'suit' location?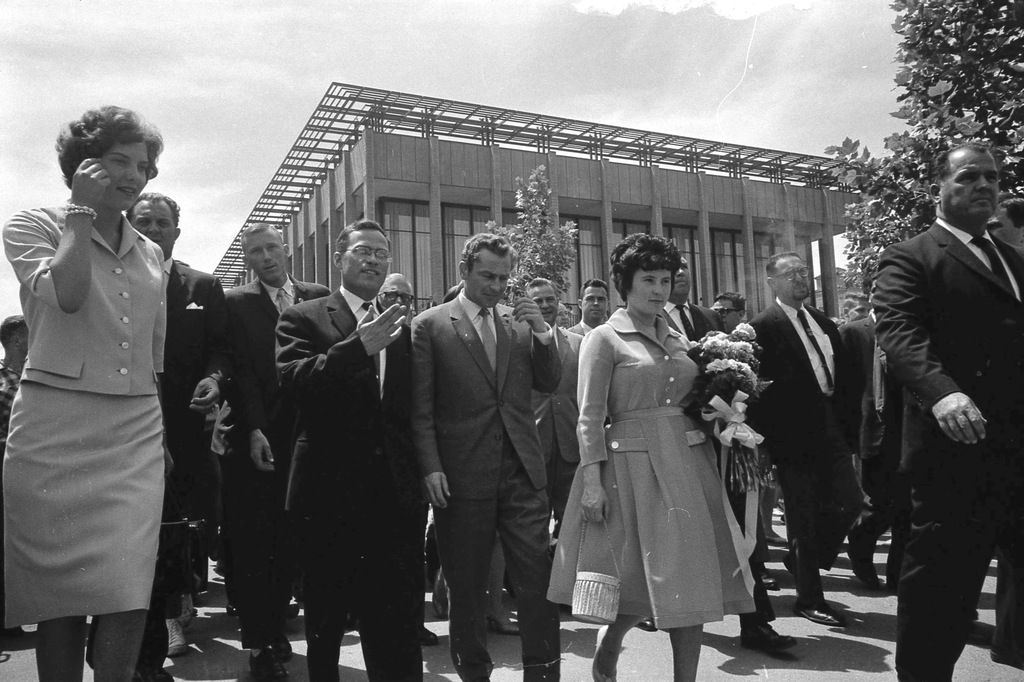
bbox=[664, 300, 738, 628]
